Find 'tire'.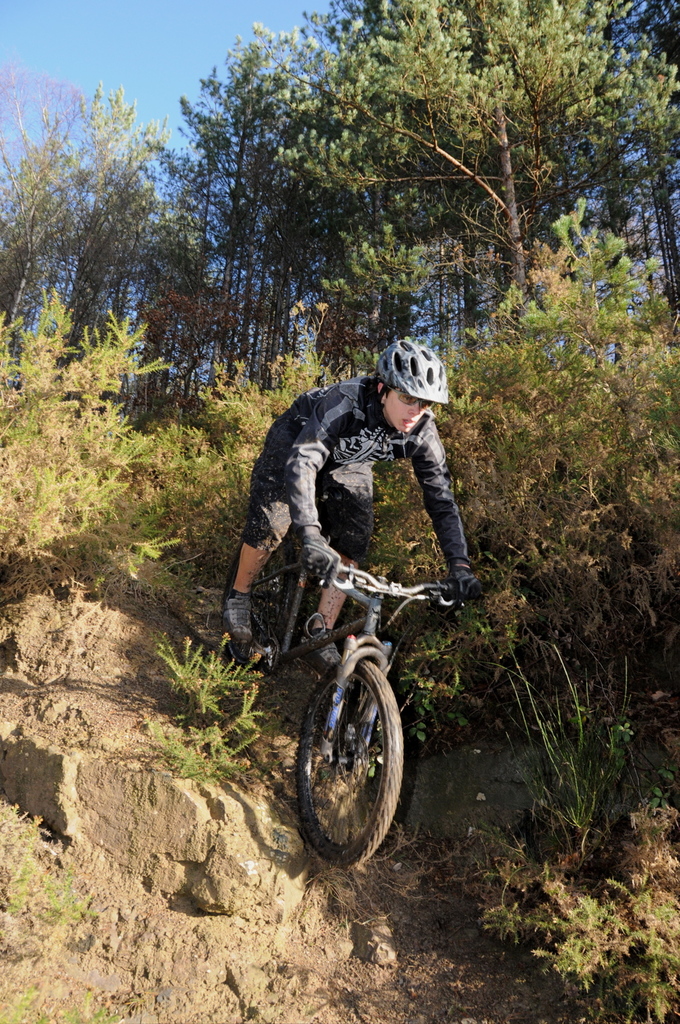
Rect(280, 669, 405, 866).
